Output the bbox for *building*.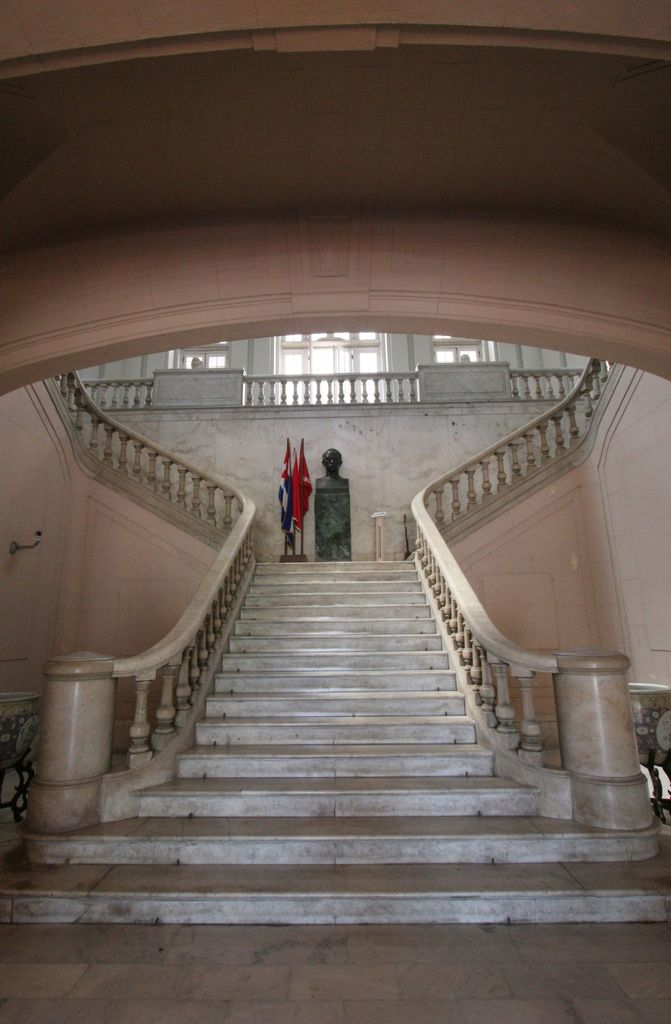
0,0,670,1023.
